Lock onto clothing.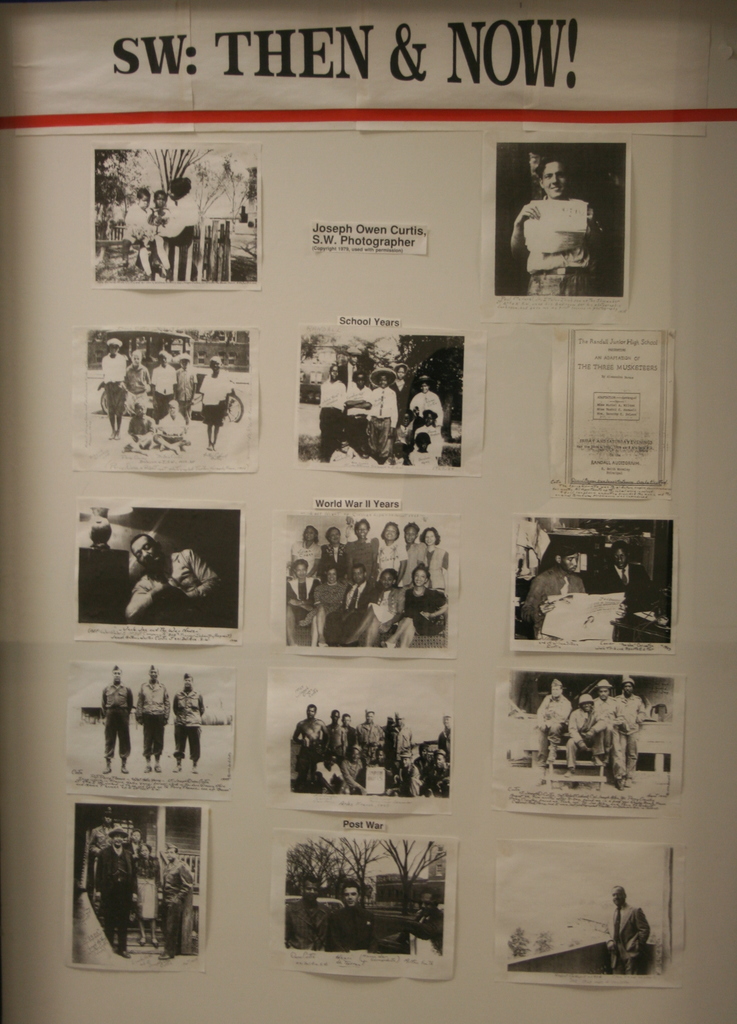
Locked: l=527, t=189, r=601, b=301.
